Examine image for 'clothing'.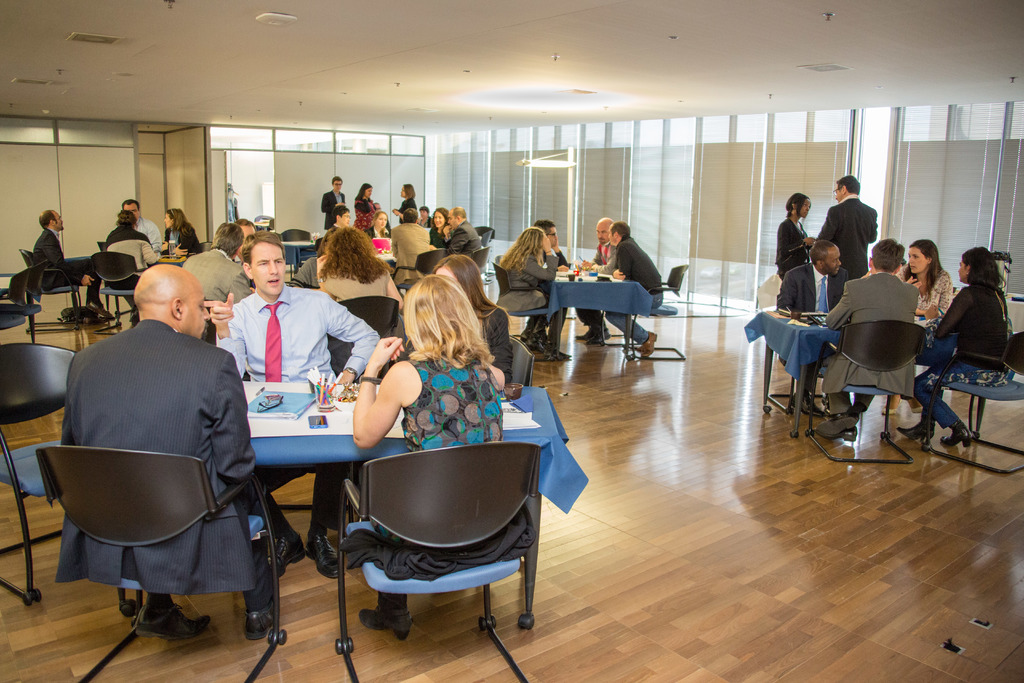
Examination result: [left=384, top=215, right=430, bottom=289].
